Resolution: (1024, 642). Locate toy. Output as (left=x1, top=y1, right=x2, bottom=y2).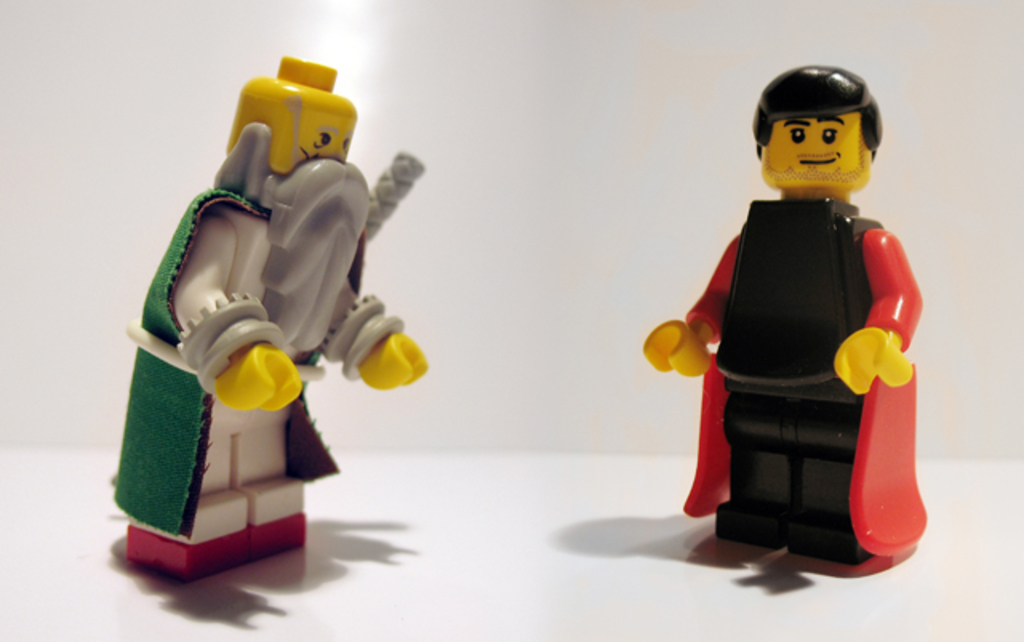
(left=112, top=54, right=416, bottom=583).
